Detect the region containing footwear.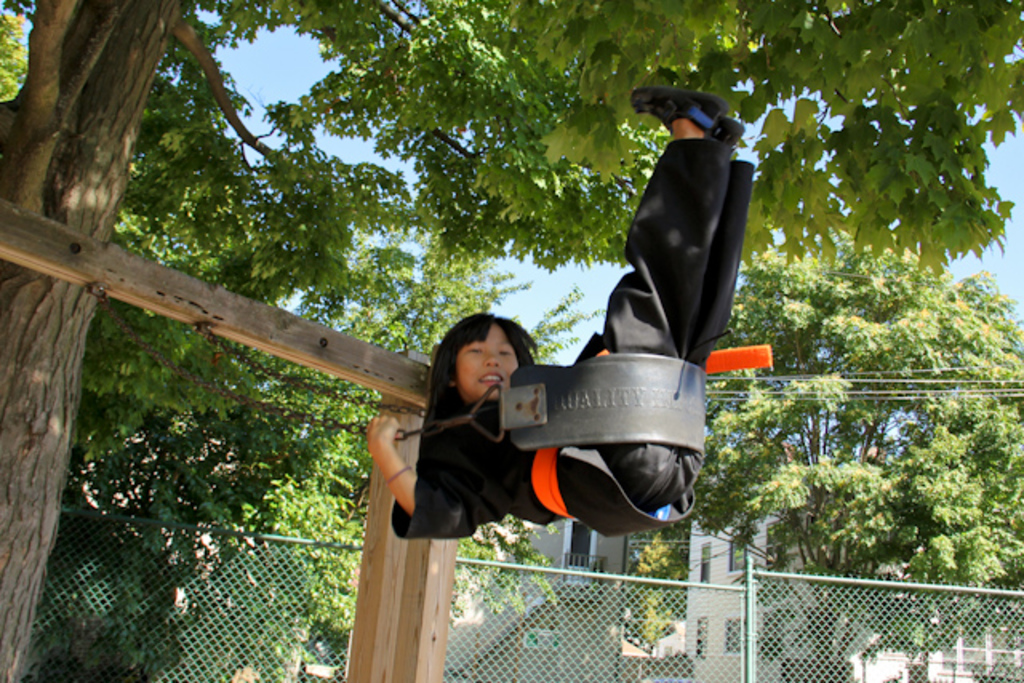
l=614, t=82, r=723, b=138.
